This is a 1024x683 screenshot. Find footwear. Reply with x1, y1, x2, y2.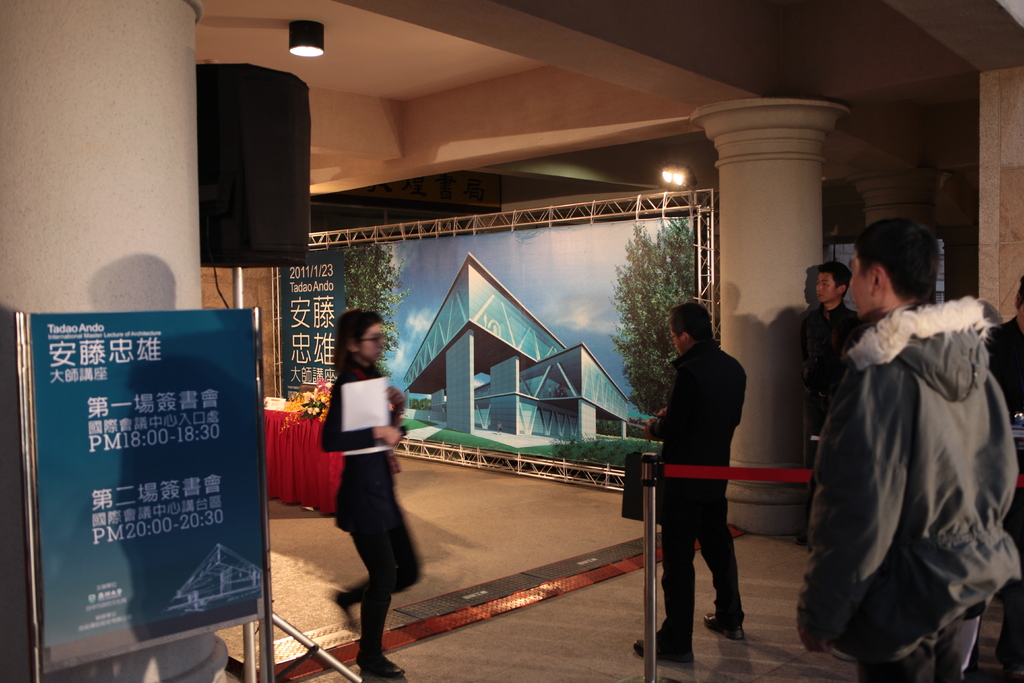
355, 650, 413, 679.
